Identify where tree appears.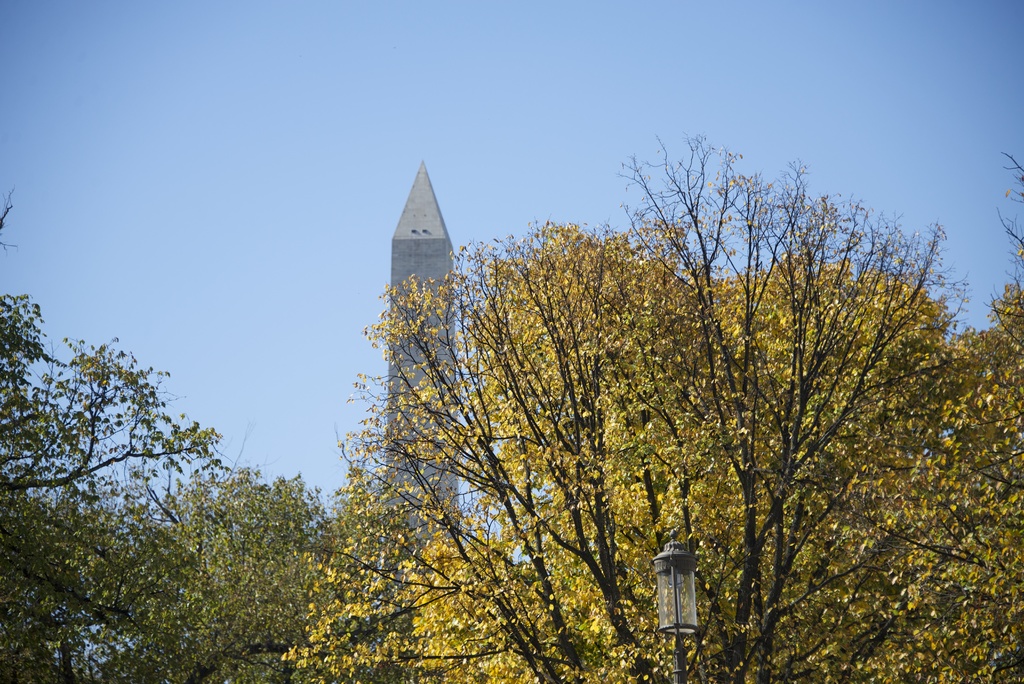
Appears at bbox=(291, 102, 1000, 674).
